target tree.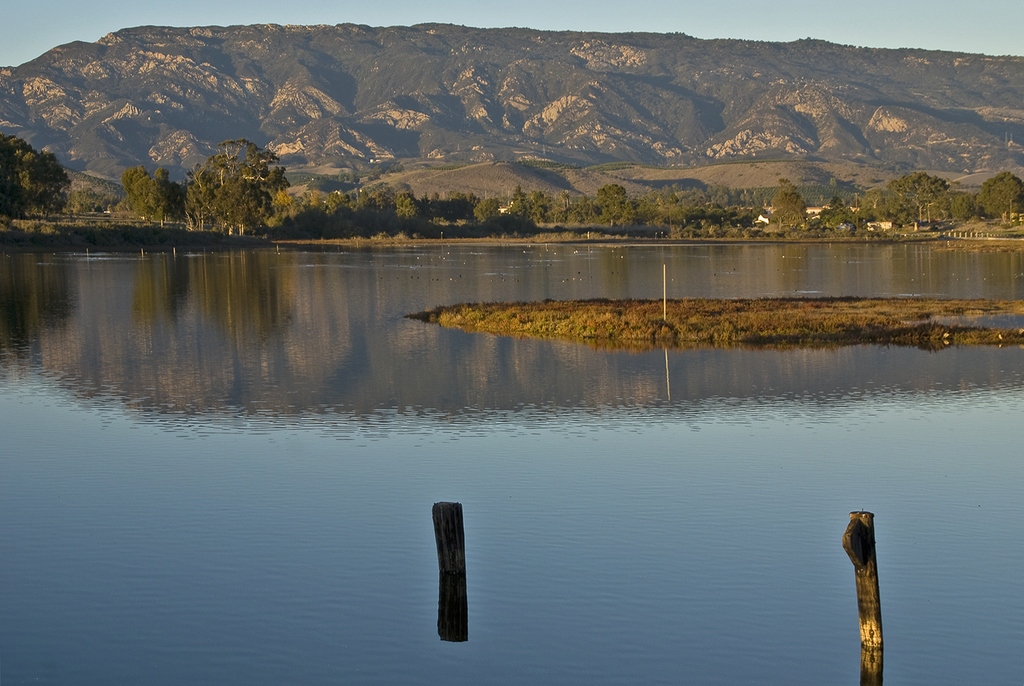
Target region: region(529, 190, 563, 223).
